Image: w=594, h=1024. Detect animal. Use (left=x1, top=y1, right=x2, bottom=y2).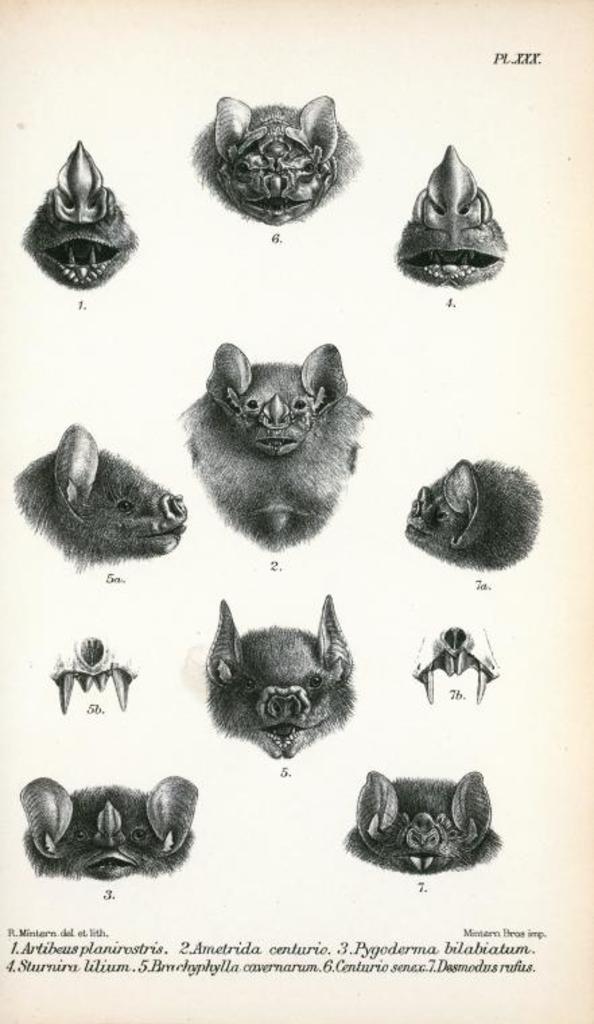
(left=185, top=93, right=357, bottom=224).
